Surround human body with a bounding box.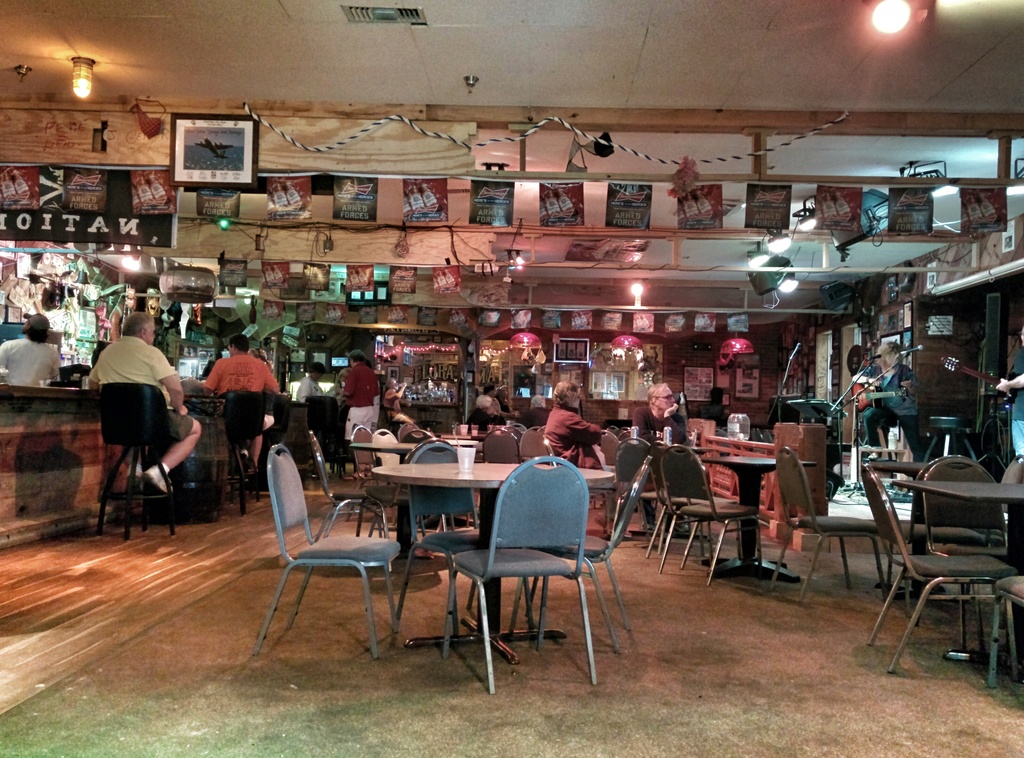
(x1=202, y1=333, x2=282, y2=471).
